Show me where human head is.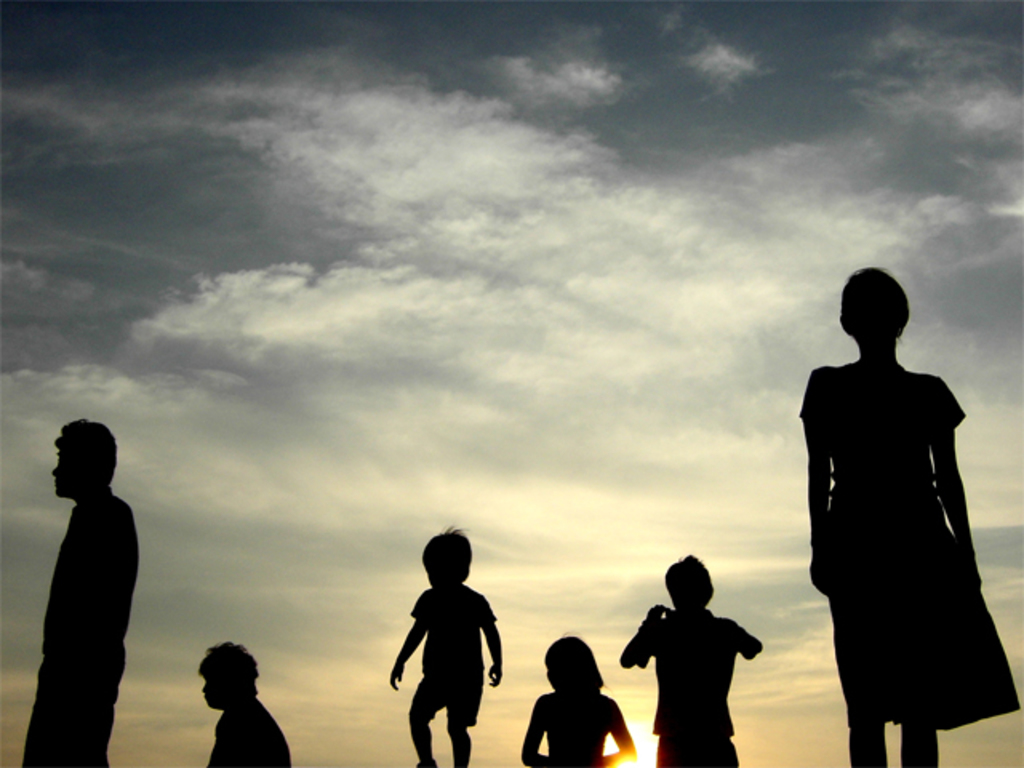
human head is at (x1=424, y1=520, x2=466, y2=589).
